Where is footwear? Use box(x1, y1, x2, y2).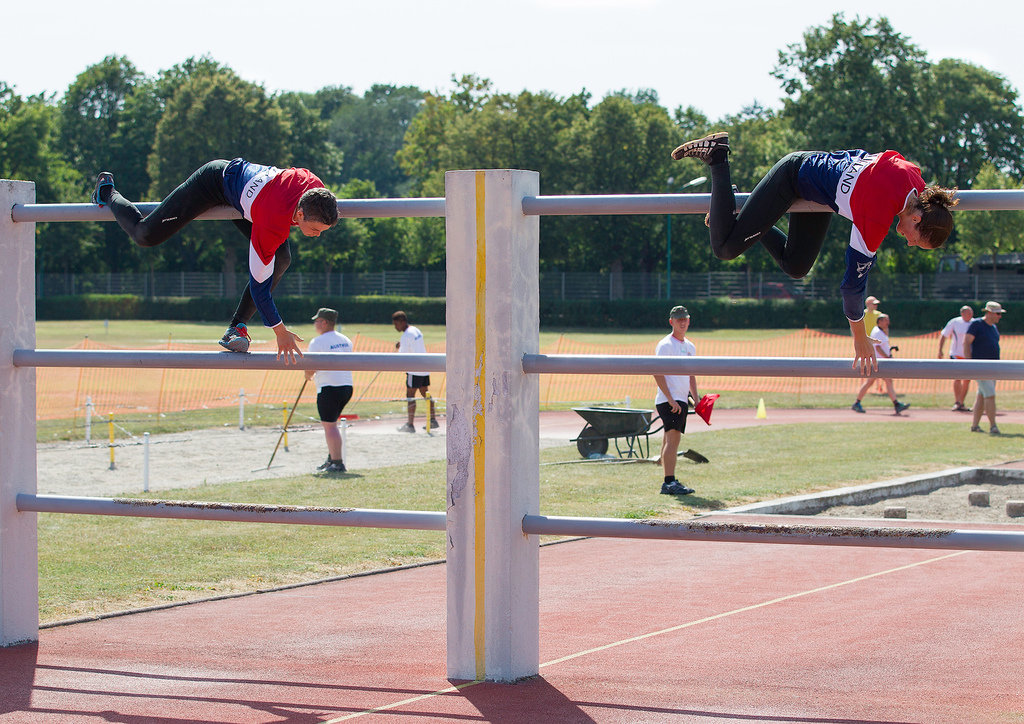
box(316, 456, 328, 471).
